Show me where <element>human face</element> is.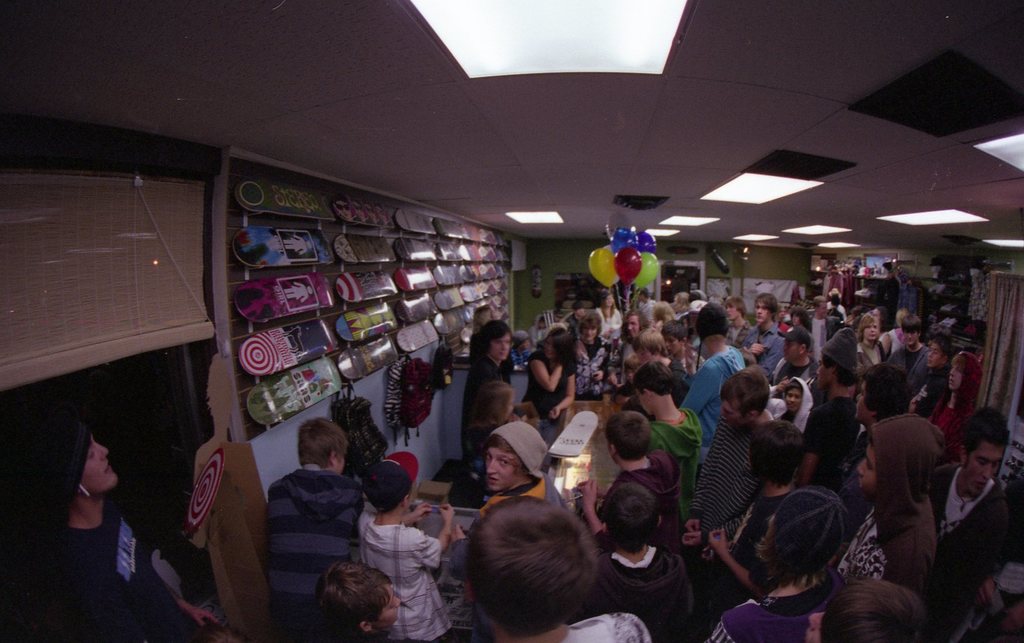
<element>human face</element> is at BBox(491, 339, 512, 357).
